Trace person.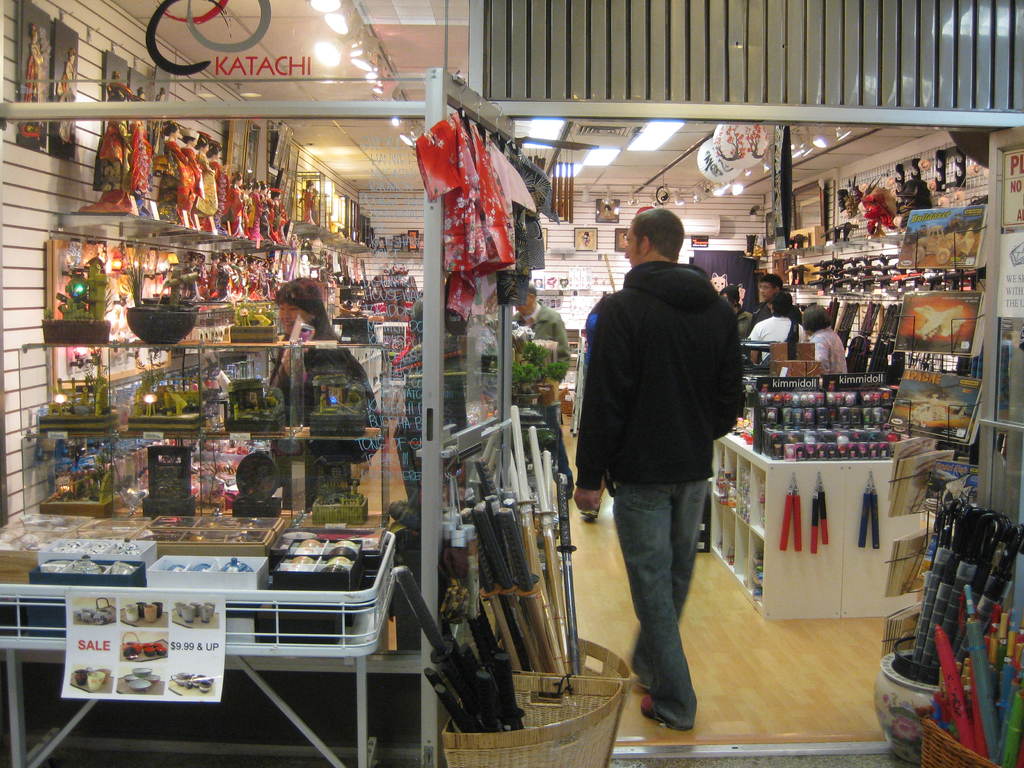
Traced to <region>751, 270, 803, 322</region>.
